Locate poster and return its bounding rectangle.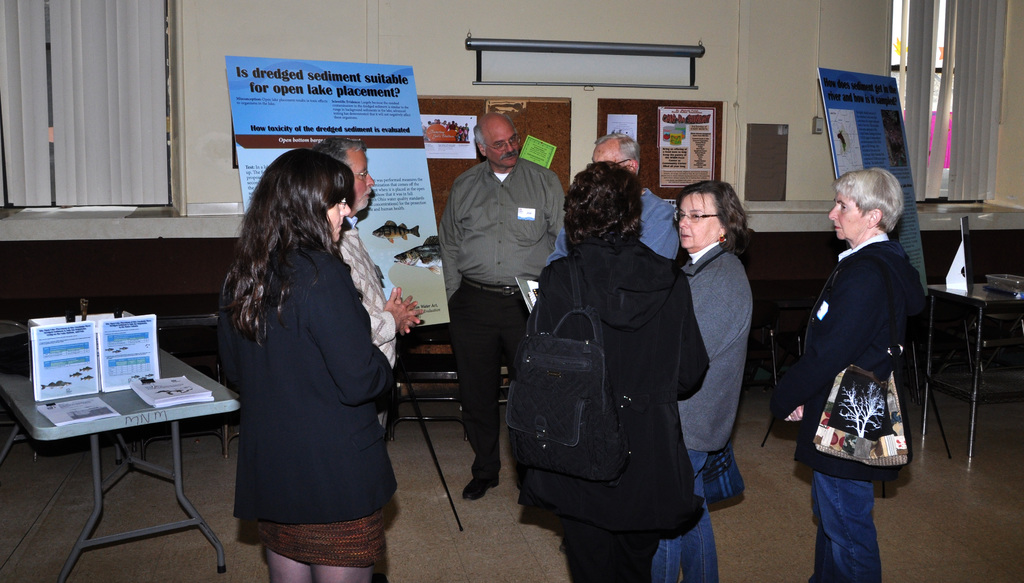
[left=607, top=115, right=637, bottom=148].
